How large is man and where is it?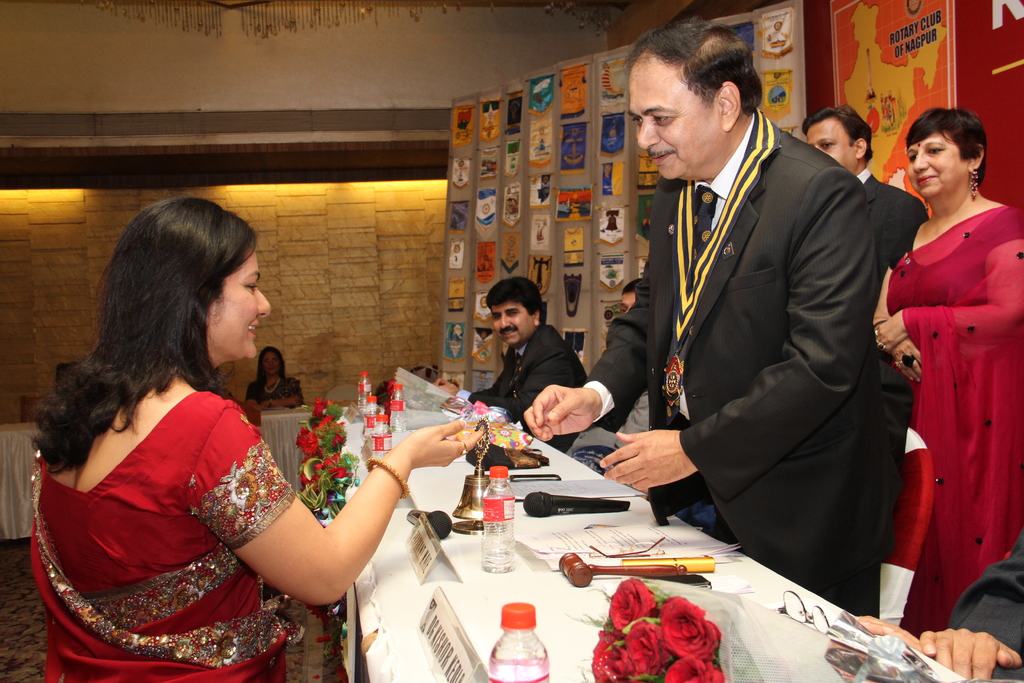
Bounding box: region(785, 97, 927, 262).
